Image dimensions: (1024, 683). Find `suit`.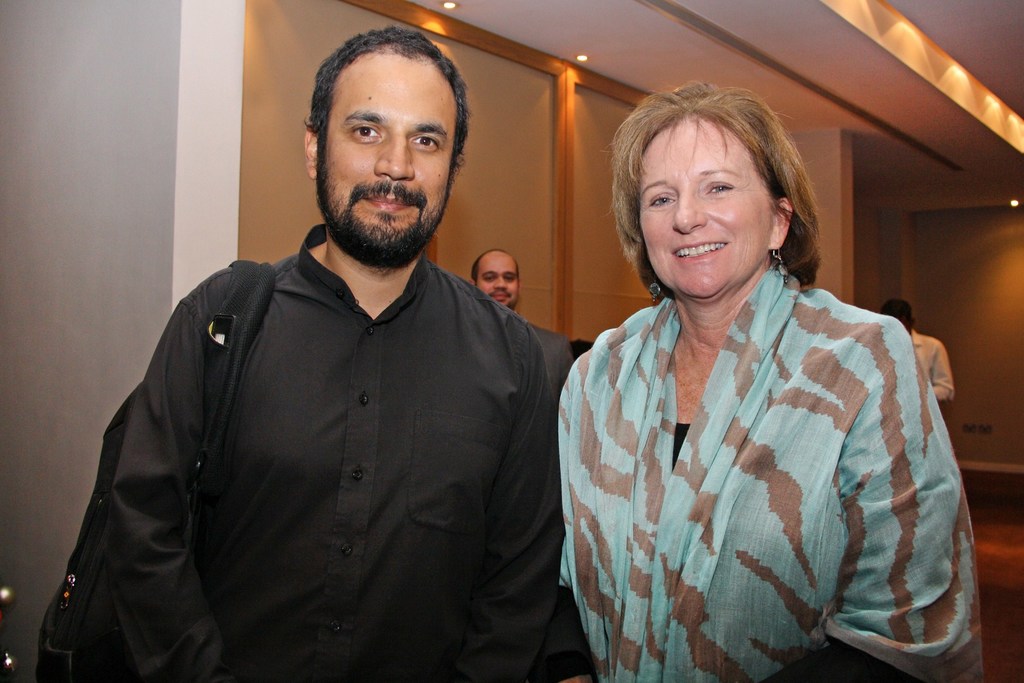
locate(258, 133, 779, 682).
